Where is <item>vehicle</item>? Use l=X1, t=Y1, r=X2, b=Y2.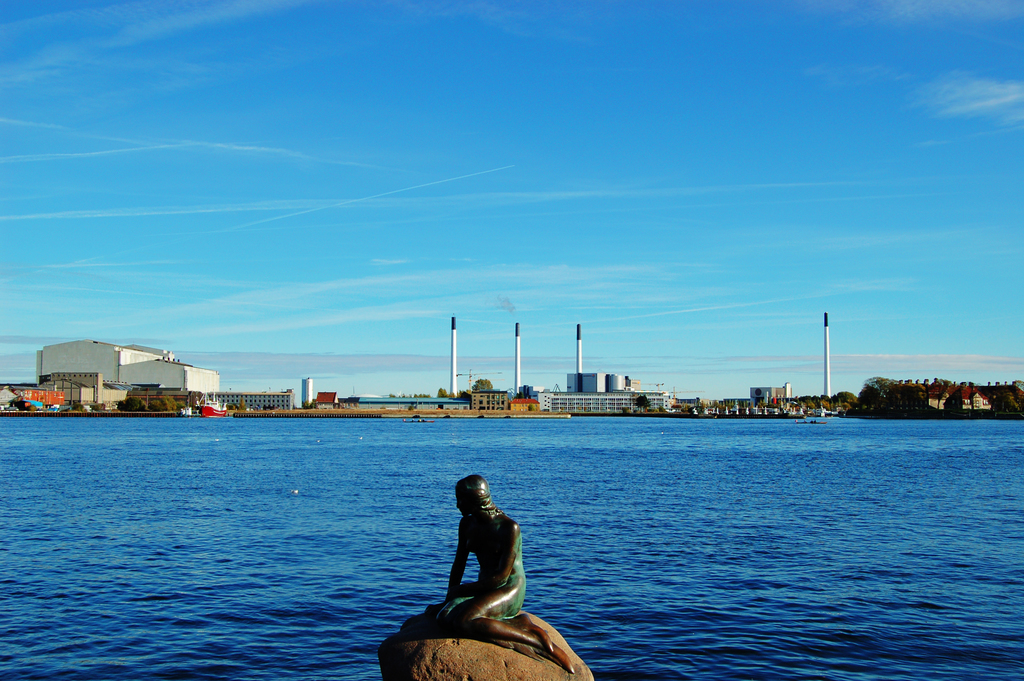
l=179, t=402, r=205, b=417.
